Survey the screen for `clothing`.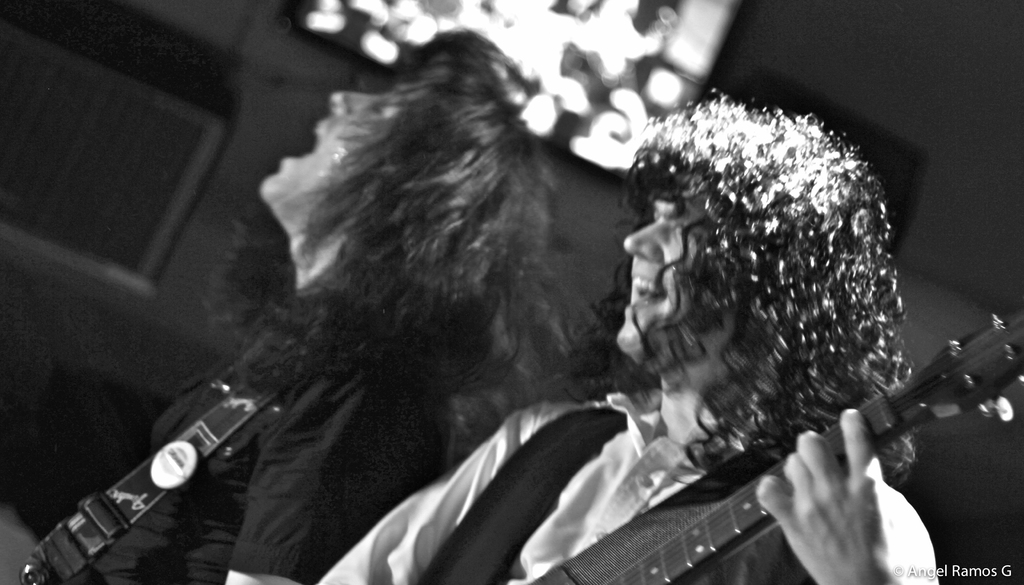
Survey found: 223:392:941:584.
